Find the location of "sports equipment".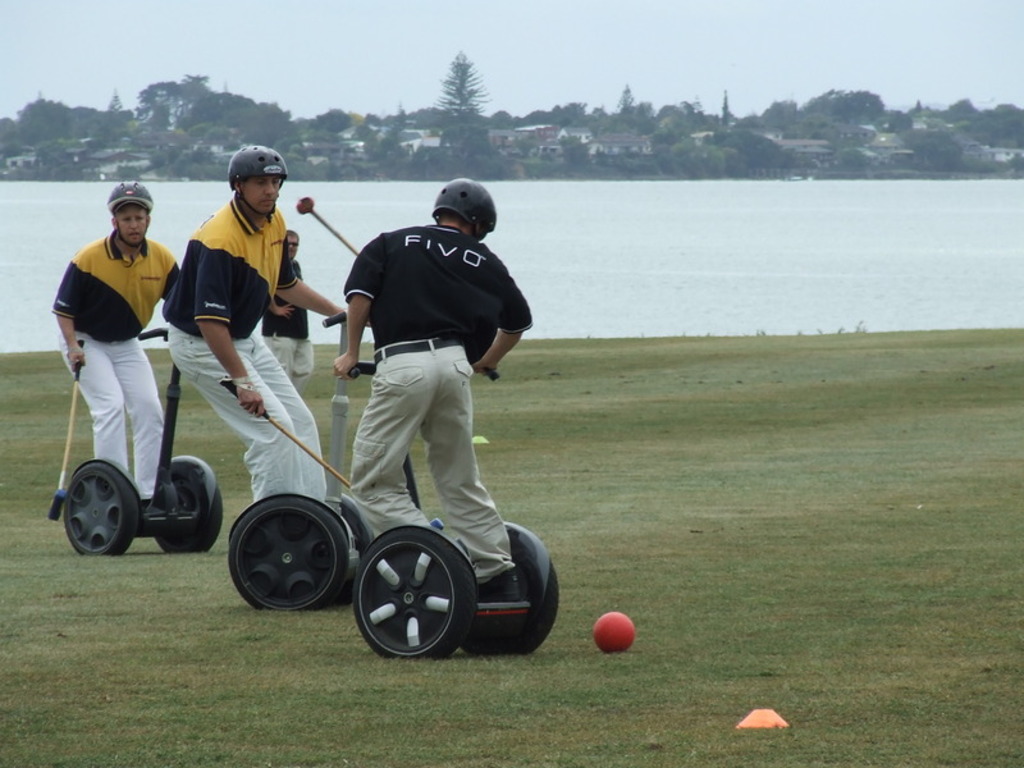
Location: [216,374,356,493].
